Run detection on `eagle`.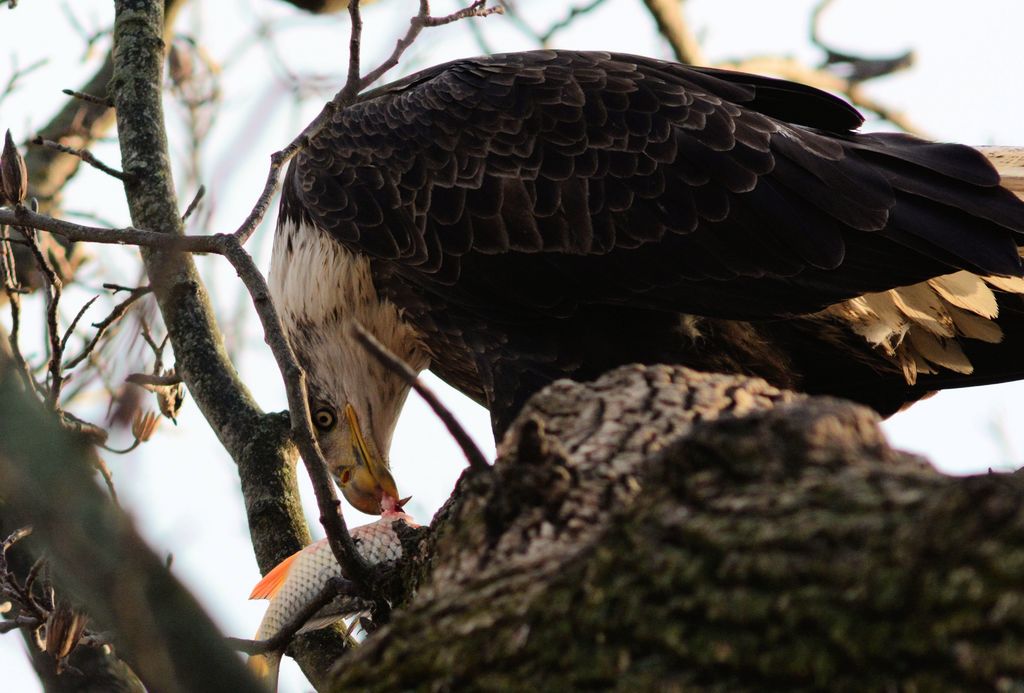
Result: pyautogui.locateOnScreen(270, 46, 1023, 534).
